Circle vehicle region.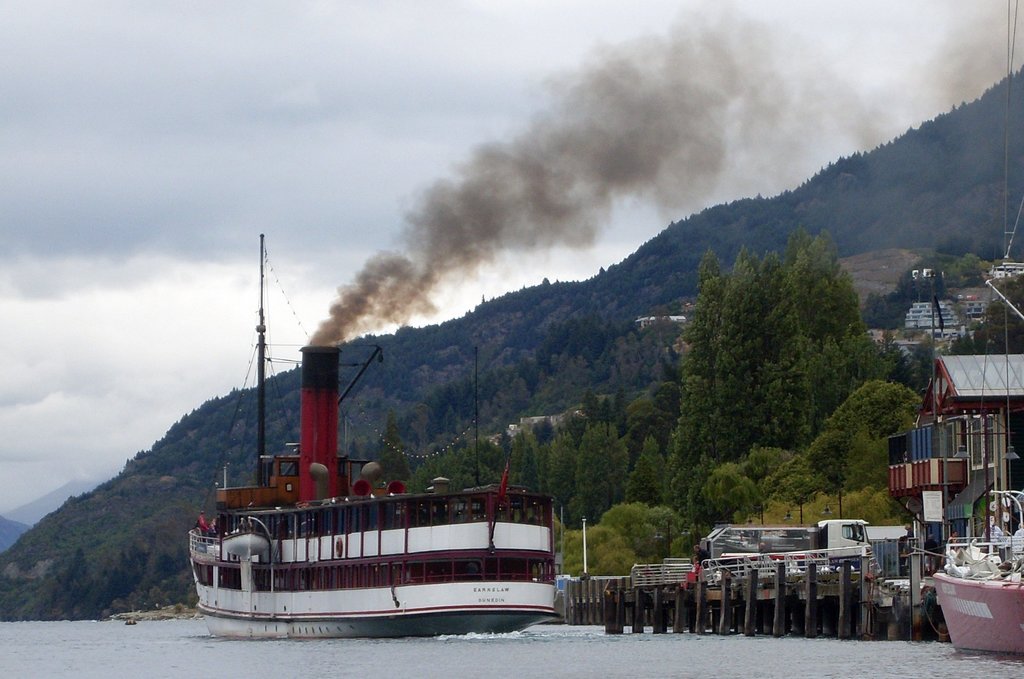
Region: pyautogui.locateOnScreen(929, 571, 1023, 652).
